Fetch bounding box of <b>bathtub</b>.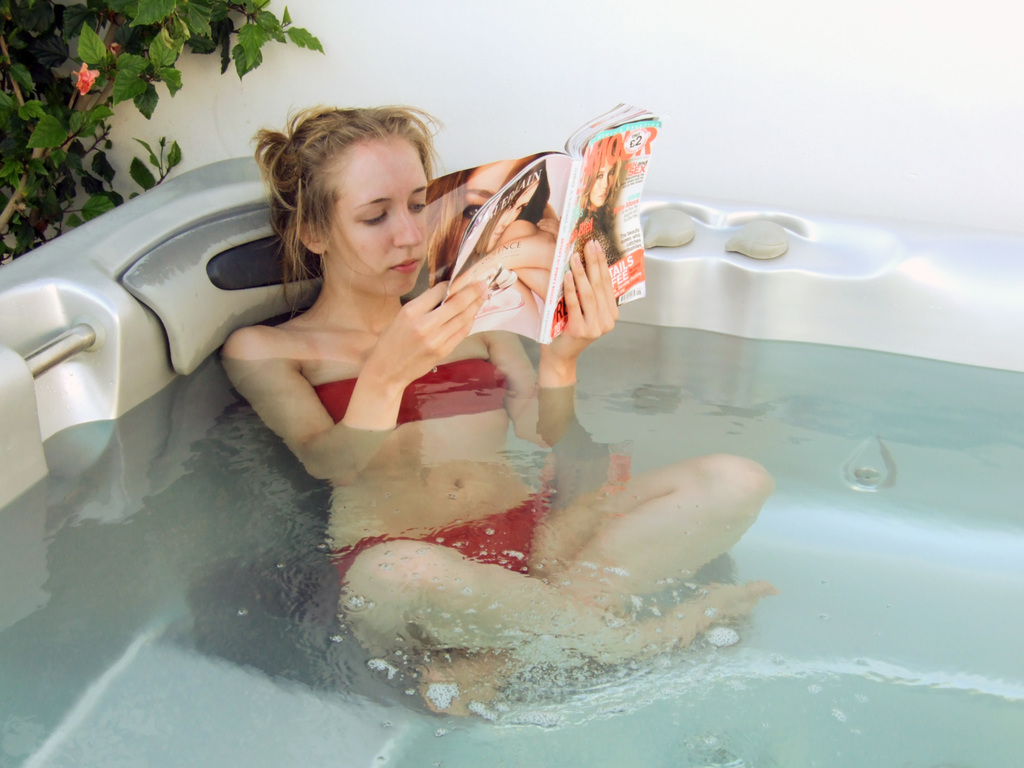
Bbox: bbox(0, 150, 1023, 767).
